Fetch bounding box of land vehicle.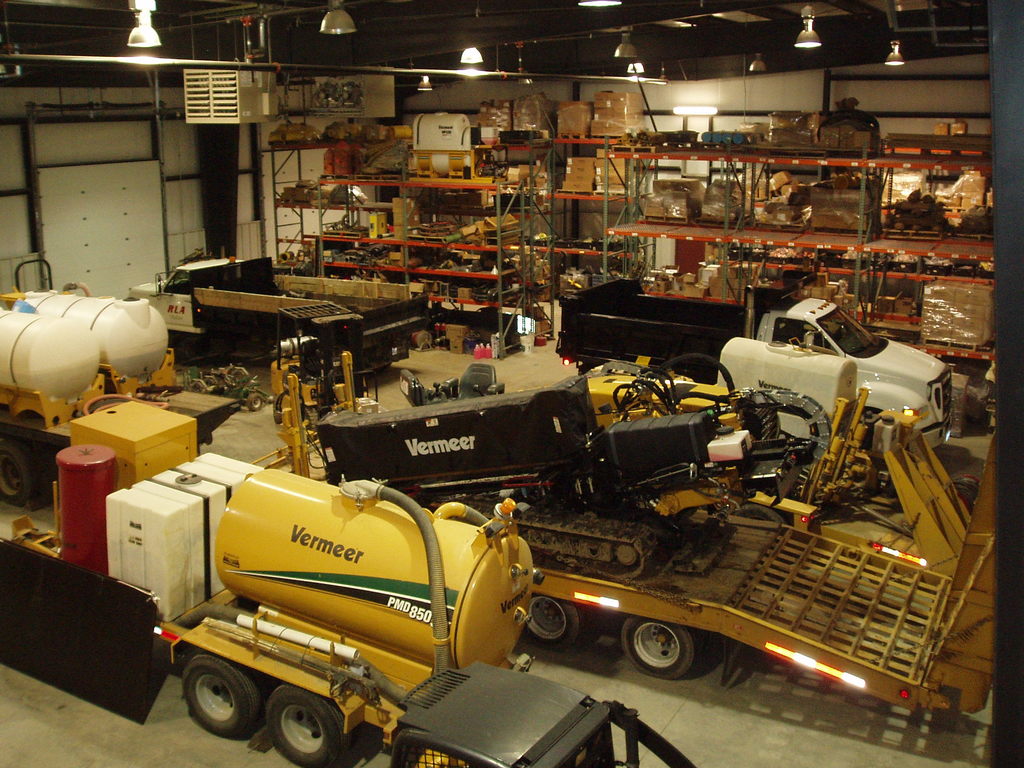
Bbox: 0, 278, 714, 767.
